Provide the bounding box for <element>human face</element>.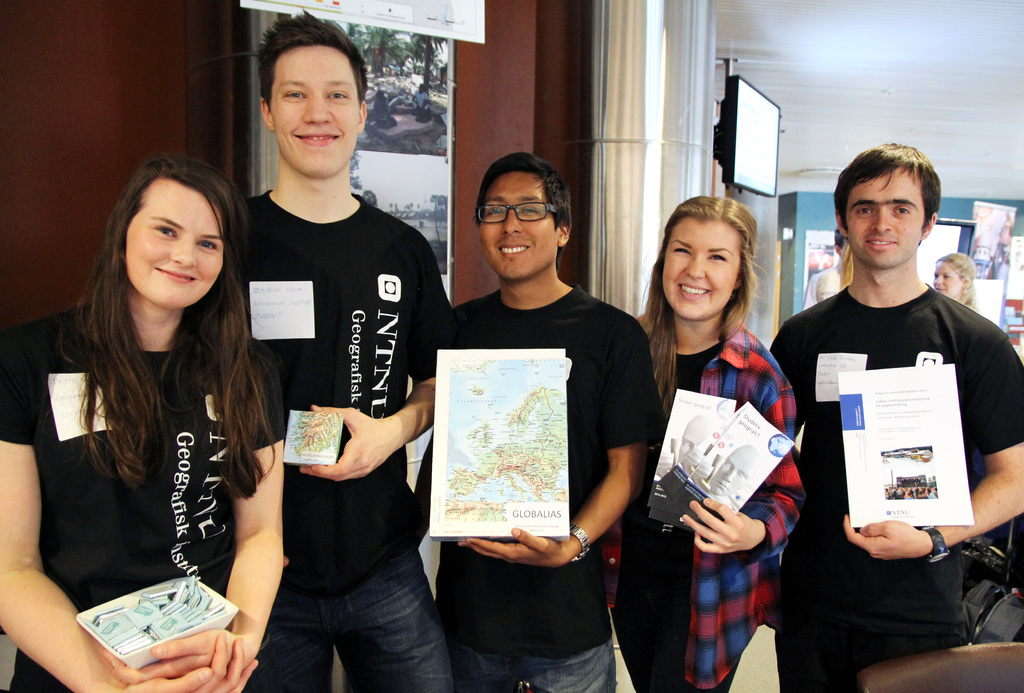
select_region(654, 215, 739, 322).
